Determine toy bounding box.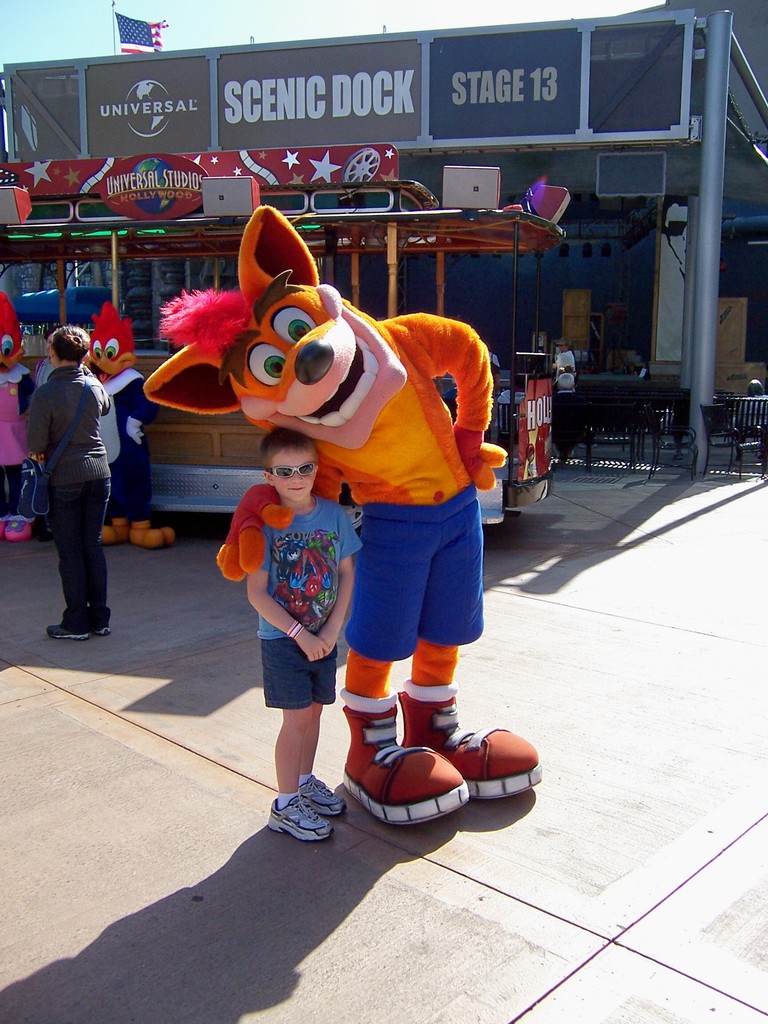
Determined: left=136, top=195, right=557, bottom=848.
